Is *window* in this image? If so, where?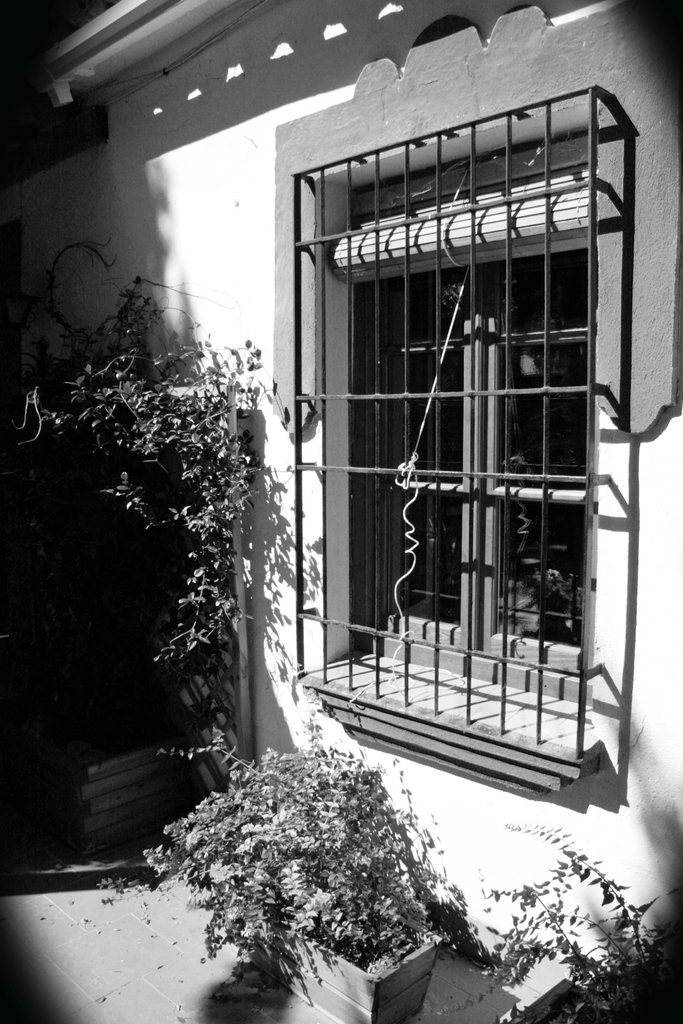
Yes, at (x1=279, y1=102, x2=633, y2=791).
